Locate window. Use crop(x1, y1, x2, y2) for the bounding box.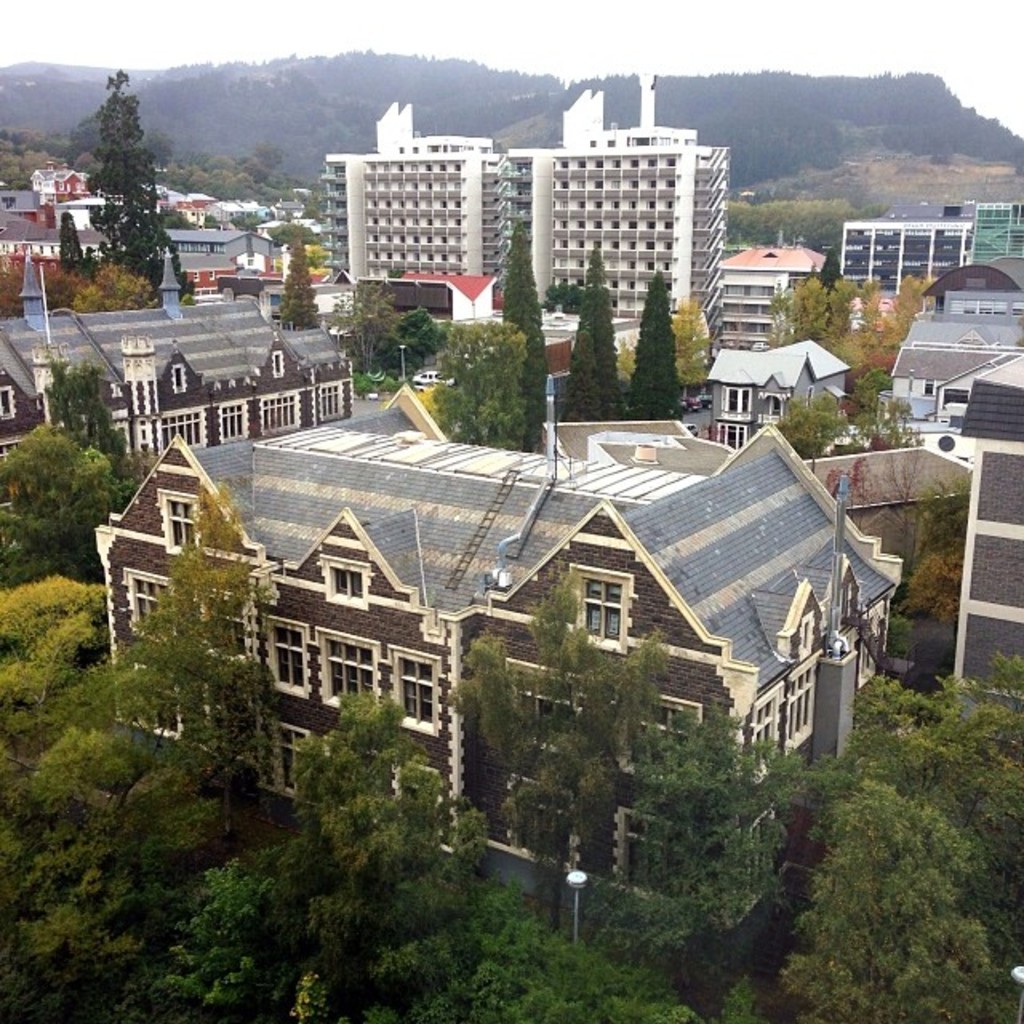
crop(861, 610, 888, 677).
